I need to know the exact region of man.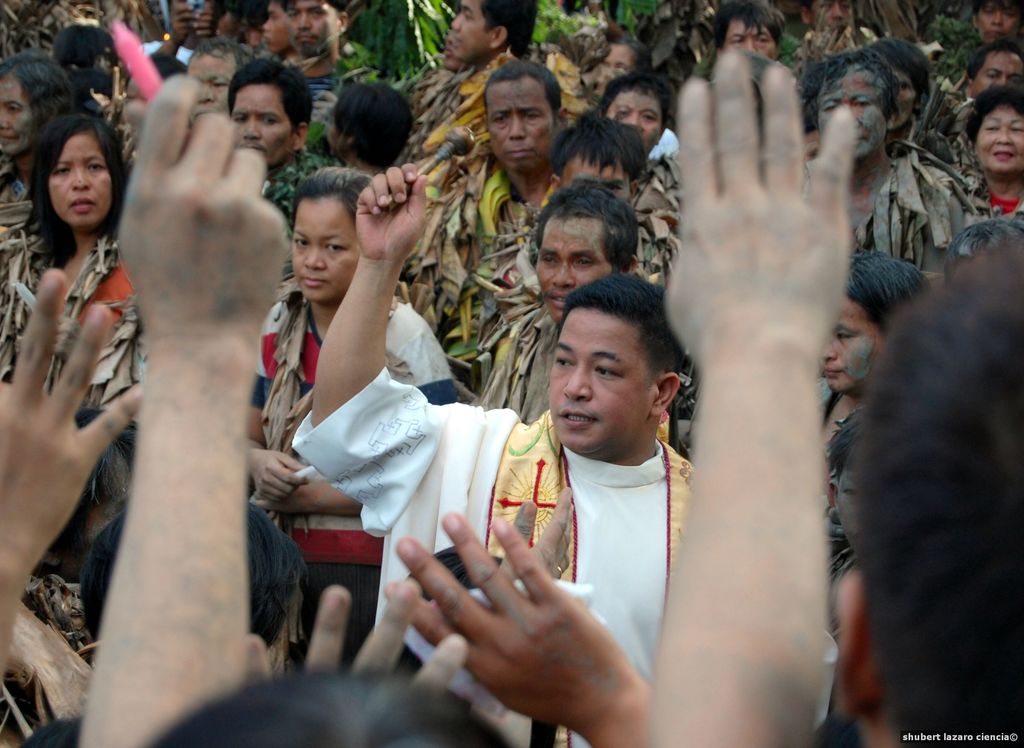
Region: bbox=(288, 163, 717, 747).
